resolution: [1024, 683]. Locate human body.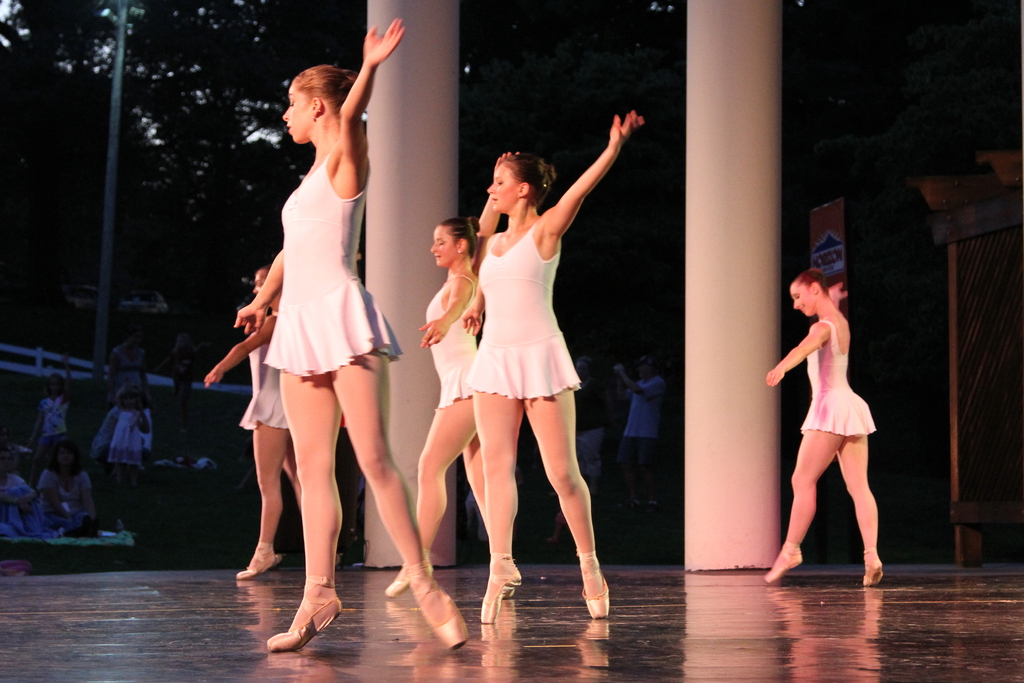
{"left": 466, "top": 108, "right": 642, "bottom": 624}.
